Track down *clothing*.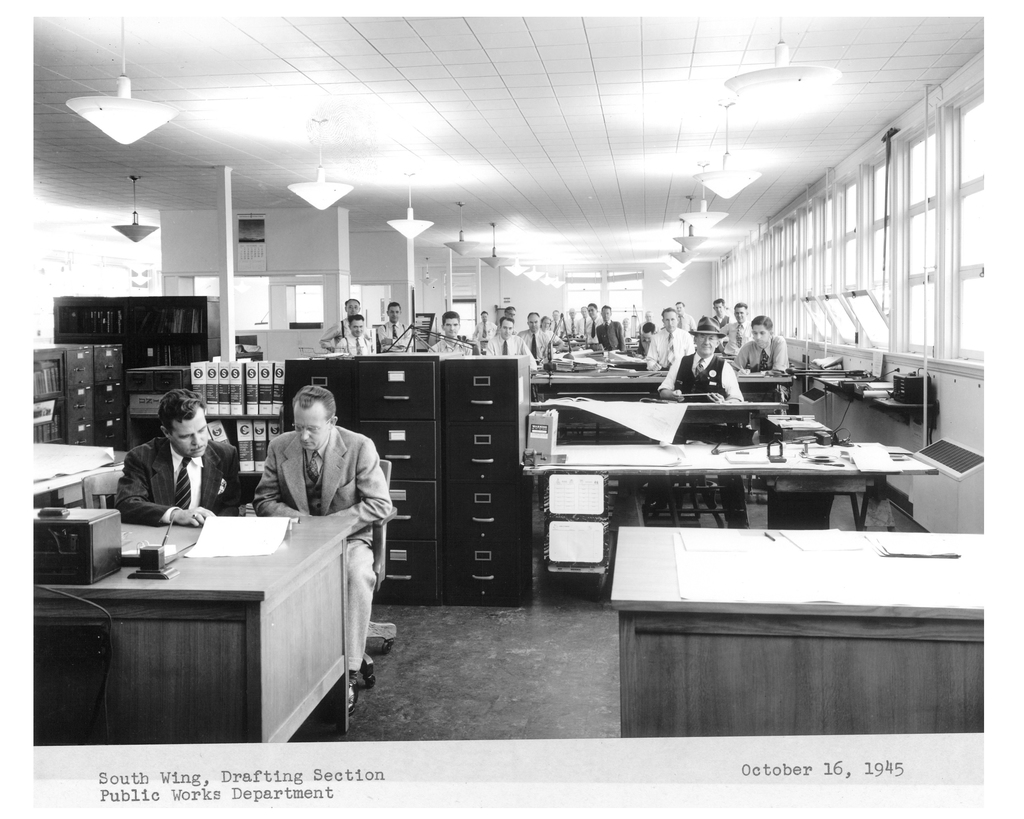
Tracked to Rect(113, 436, 252, 516).
